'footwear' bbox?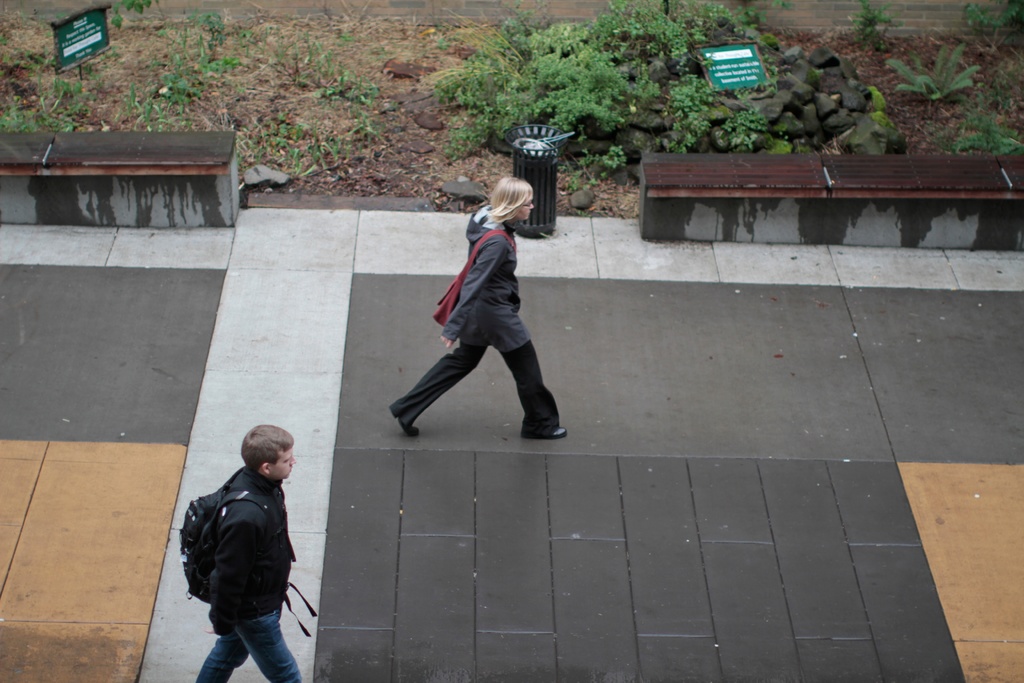
x1=524 y1=423 x2=566 y2=437
